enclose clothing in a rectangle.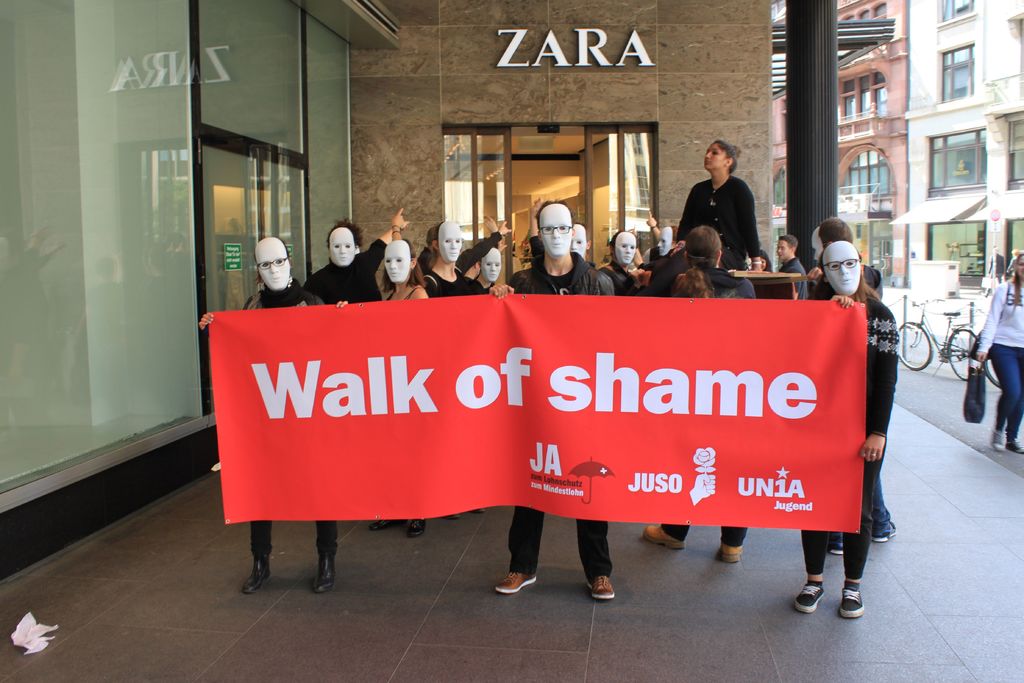
detection(988, 342, 1023, 439).
